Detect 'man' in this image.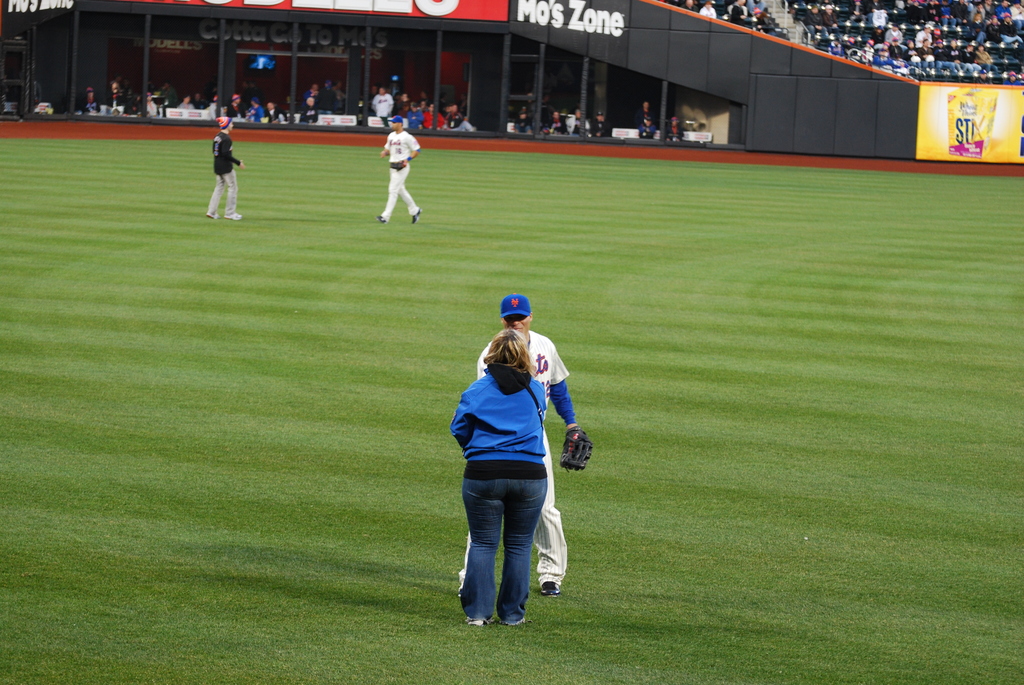
Detection: [left=547, top=109, right=569, bottom=137].
